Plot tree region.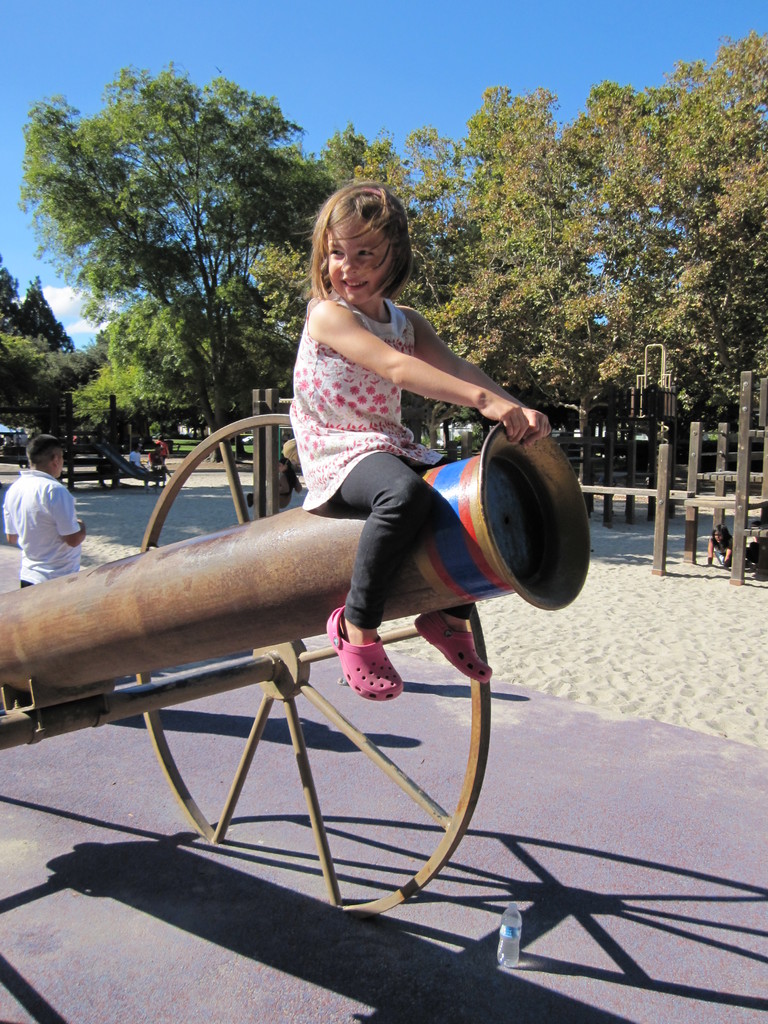
Plotted at box(0, 66, 371, 505).
